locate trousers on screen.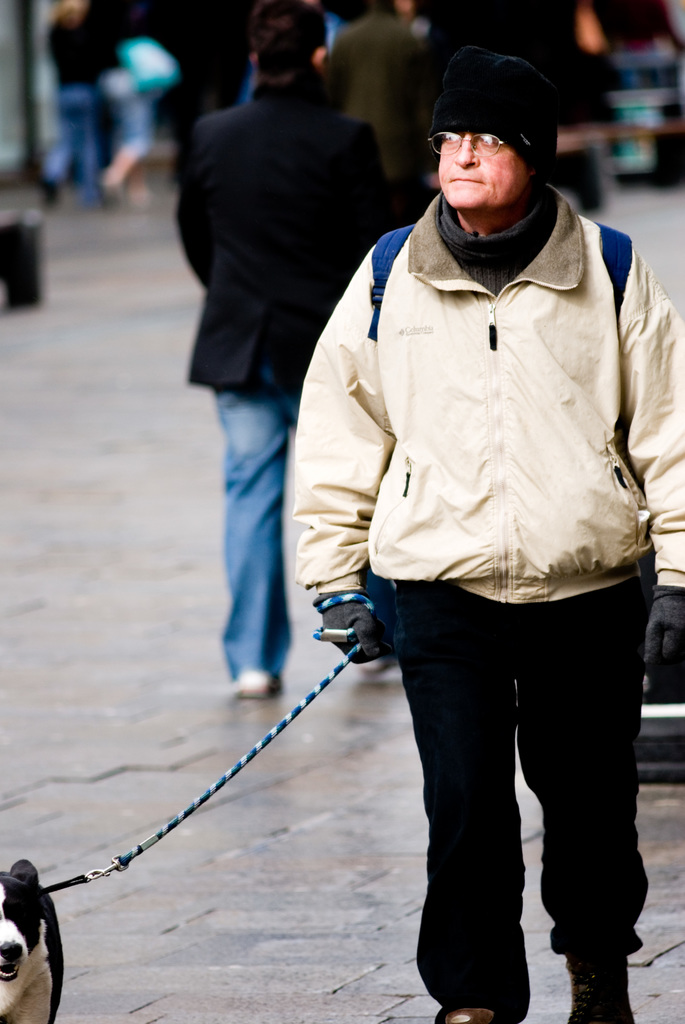
On screen at 359 568 650 995.
